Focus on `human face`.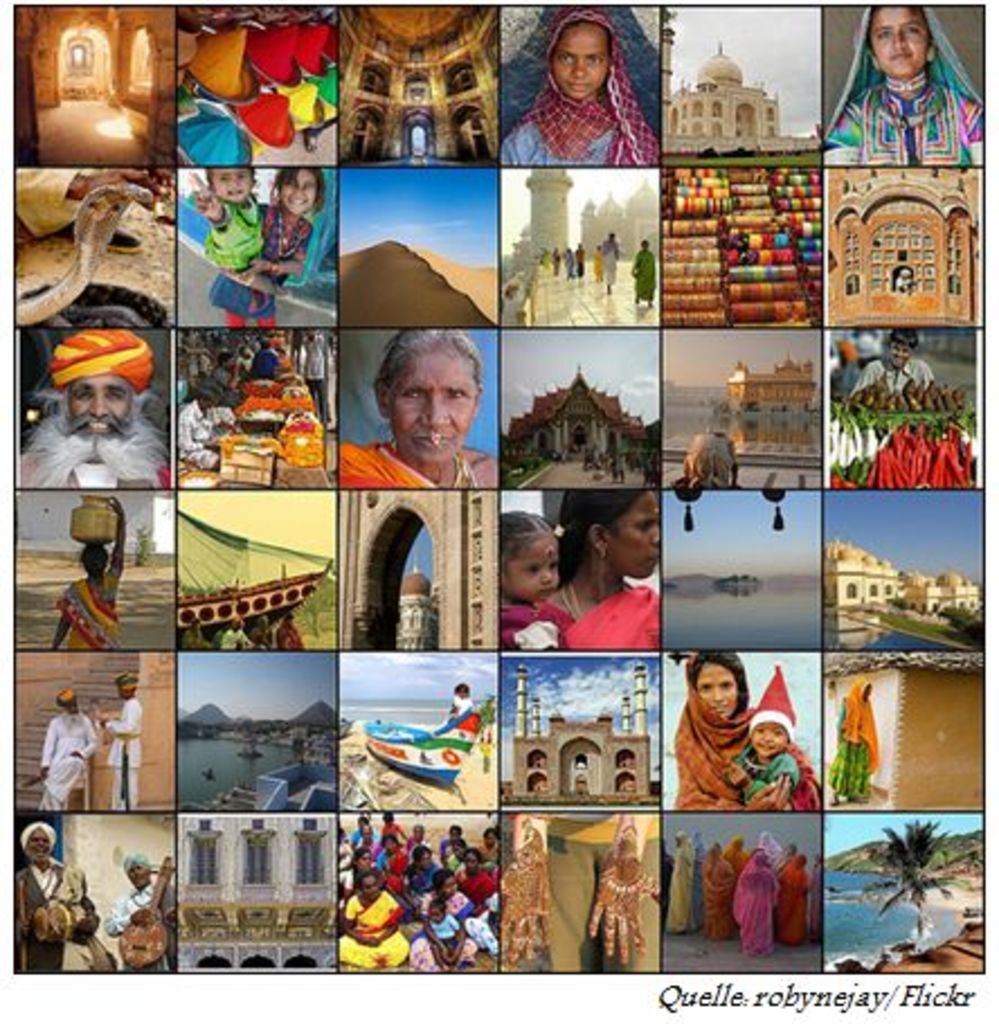
Focused at left=70, top=691, right=72, bottom=707.
